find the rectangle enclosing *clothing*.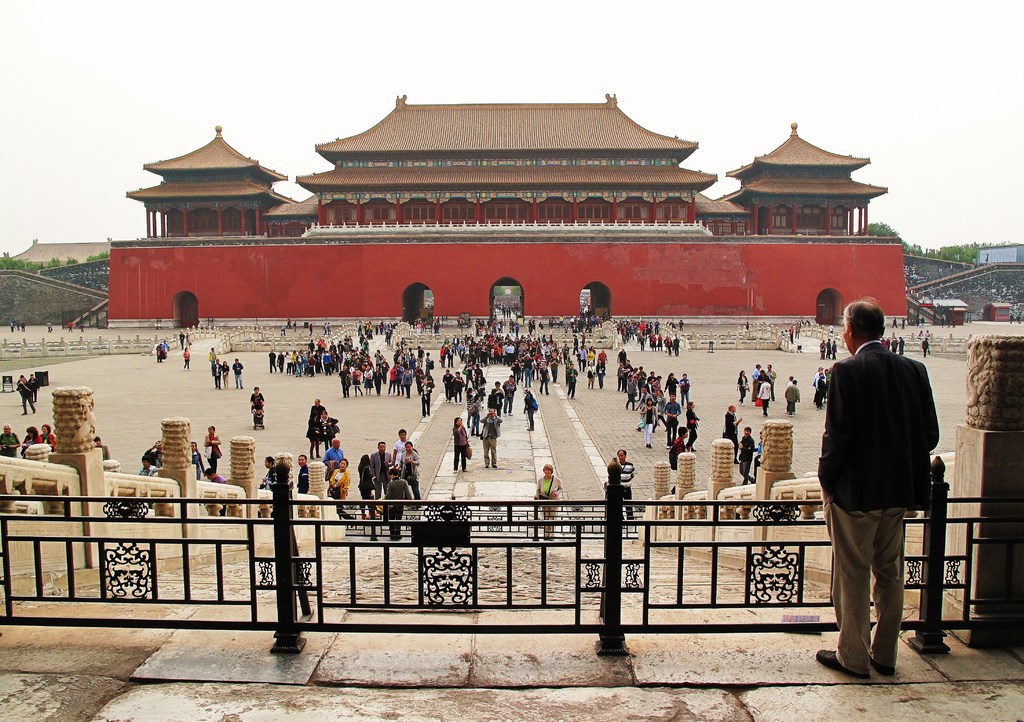
<region>756, 375, 772, 419</region>.
